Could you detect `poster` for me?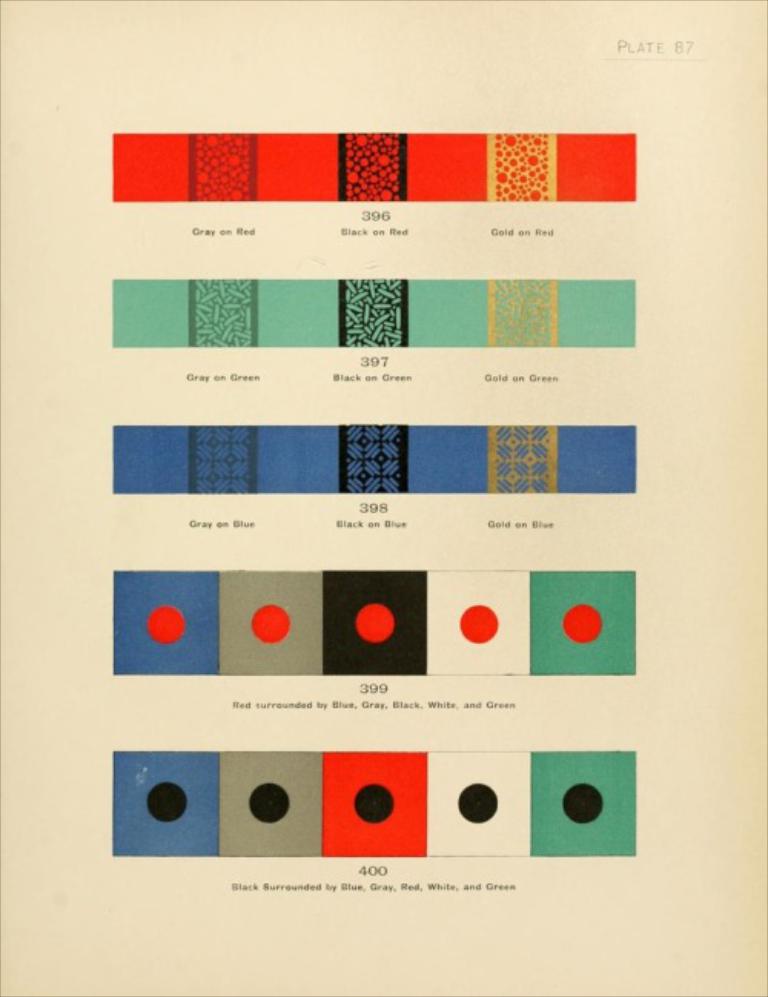
Detection result: select_region(0, 0, 766, 995).
